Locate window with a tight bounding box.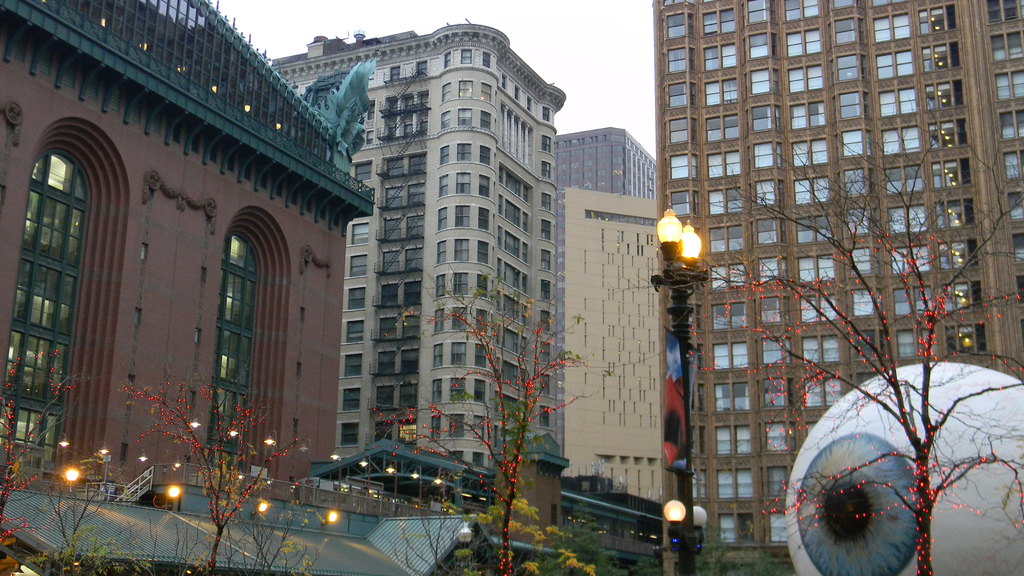
(x1=666, y1=83, x2=685, y2=105).
